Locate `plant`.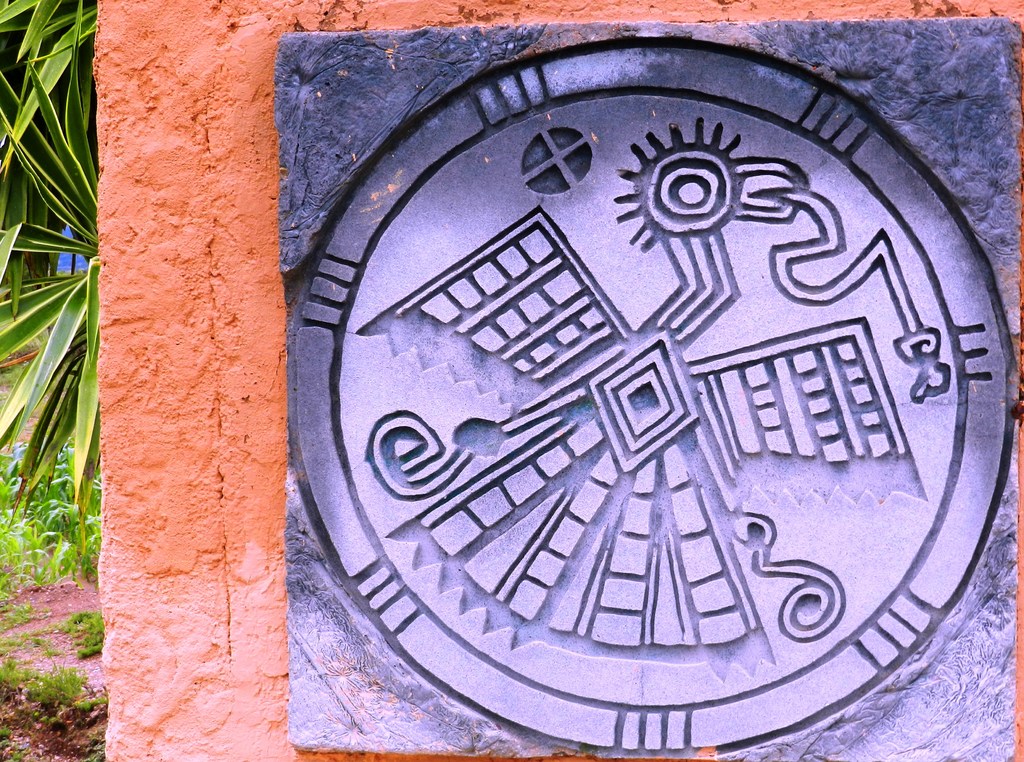
Bounding box: detection(0, 436, 105, 610).
